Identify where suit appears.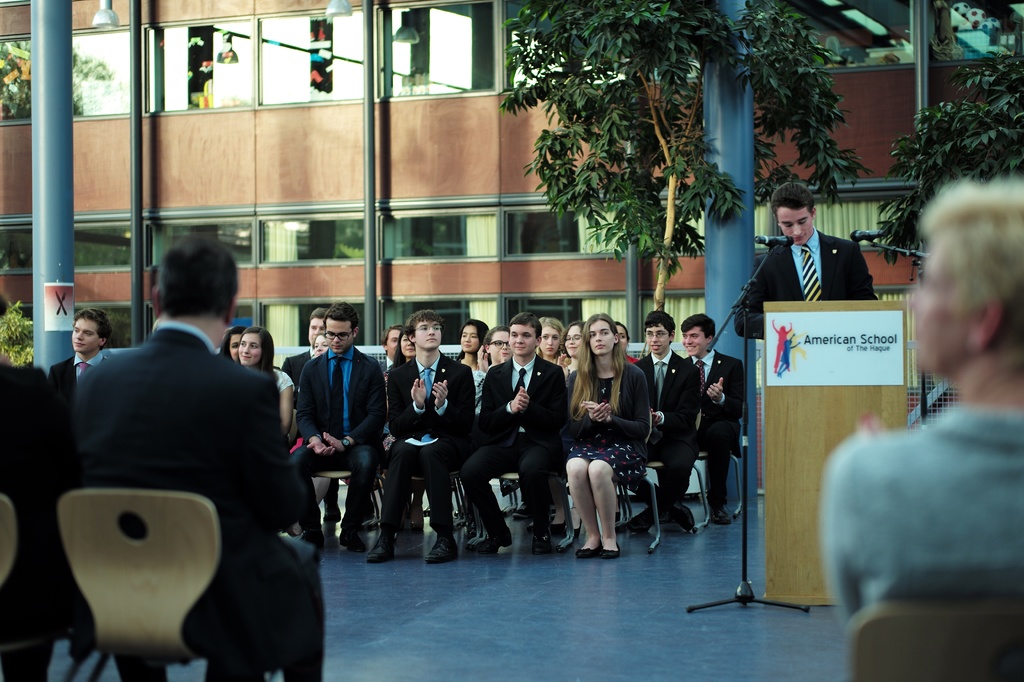
Appears at <region>51, 351, 110, 383</region>.
